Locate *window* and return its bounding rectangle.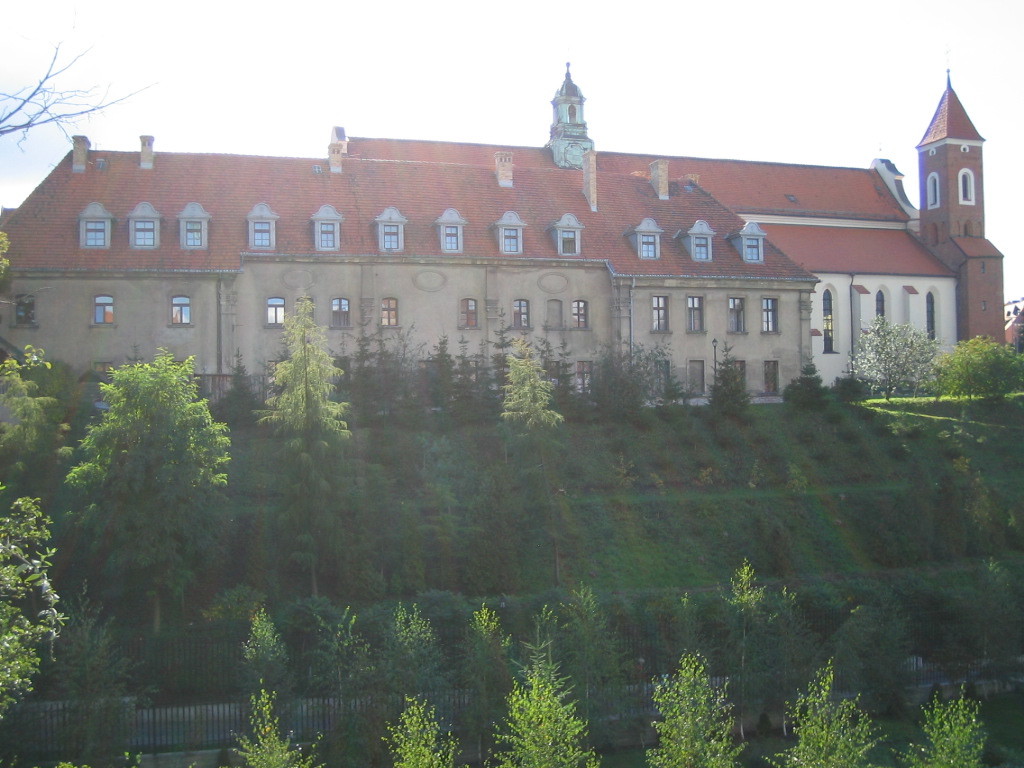
(763,297,782,332).
